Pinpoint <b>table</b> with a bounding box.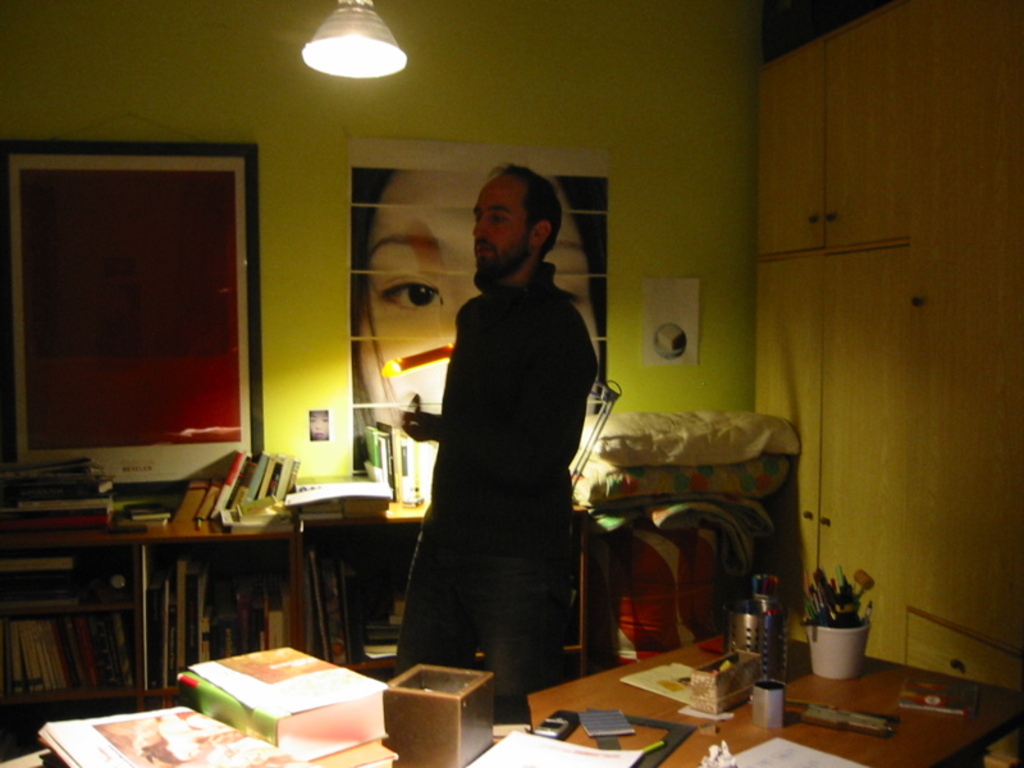
box=[4, 515, 301, 710].
